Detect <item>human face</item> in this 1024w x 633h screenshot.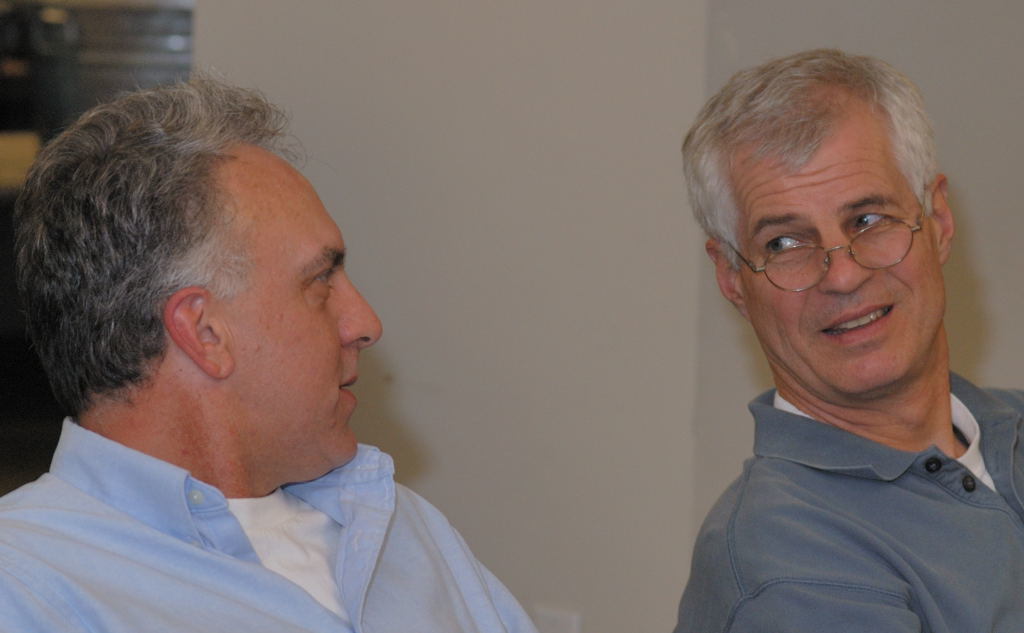
Detection: bbox(735, 100, 945, 398).
